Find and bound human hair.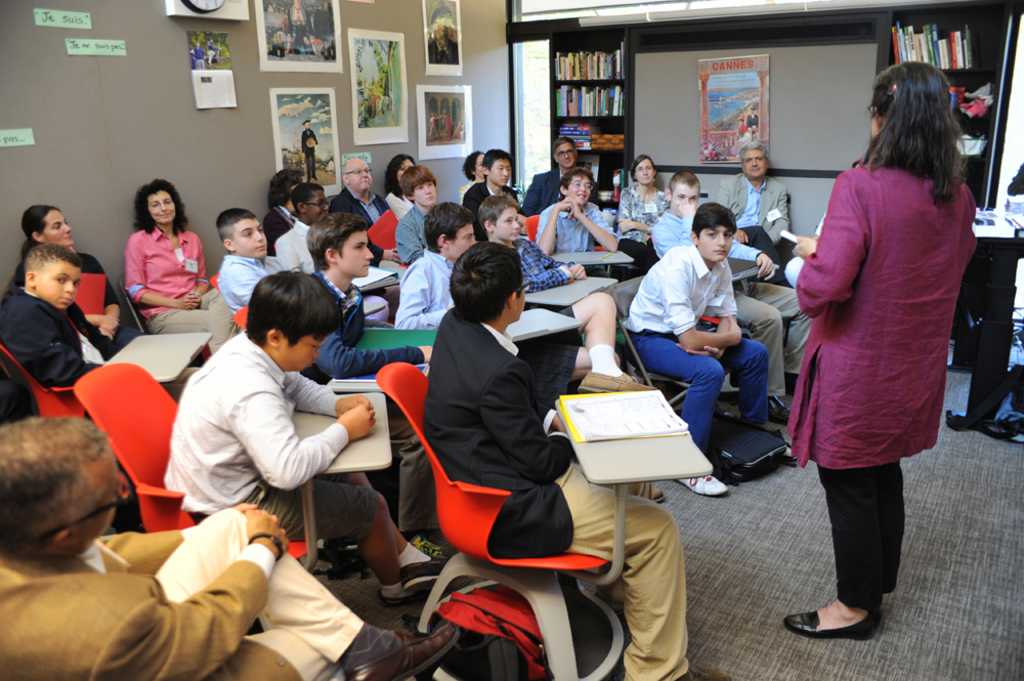
Bound: <region>562, 169, 597, 196</region>.
